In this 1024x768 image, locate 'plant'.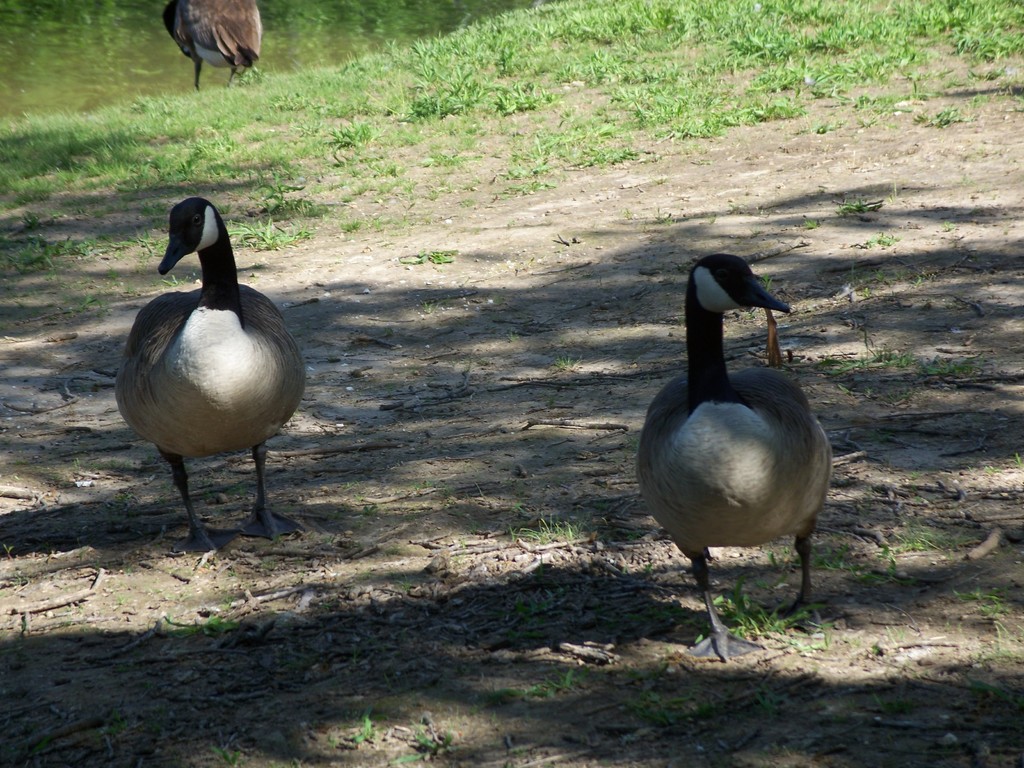
Bounding box: 845/197/876/219.
